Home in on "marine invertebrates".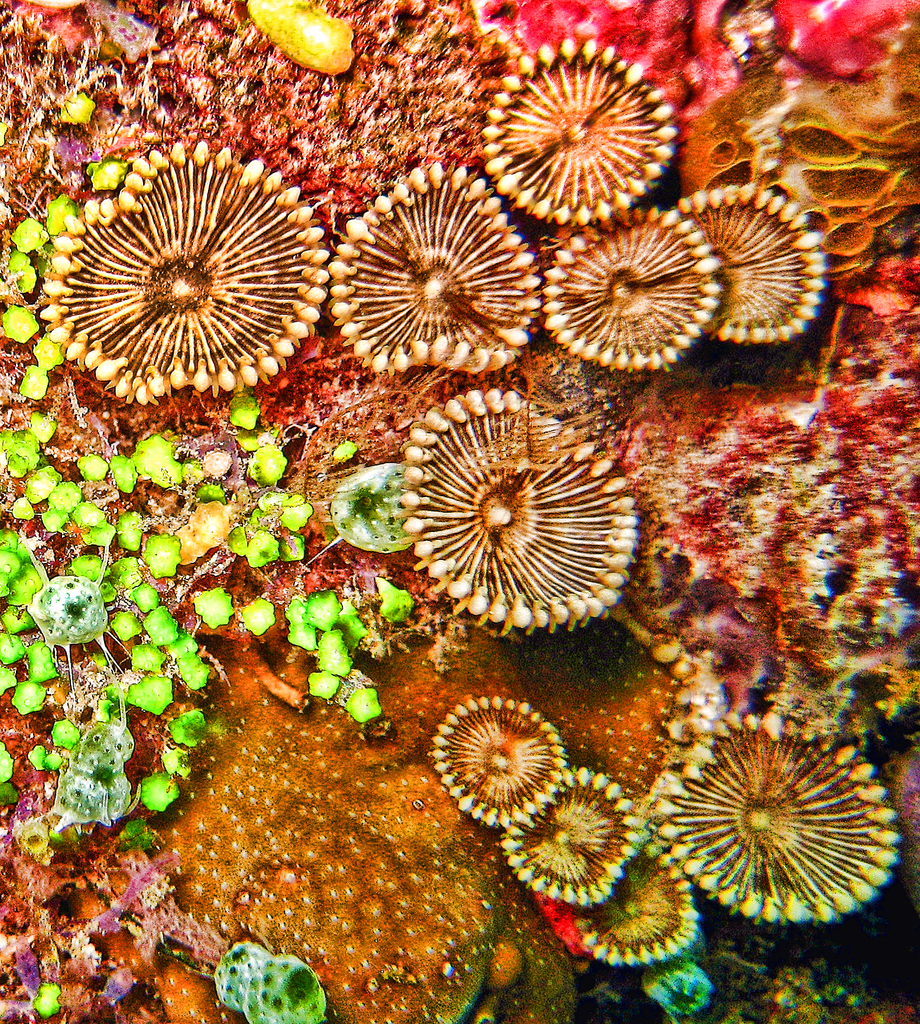
Homed in at <bbox>496, 764, 657, 907</bbox>.
